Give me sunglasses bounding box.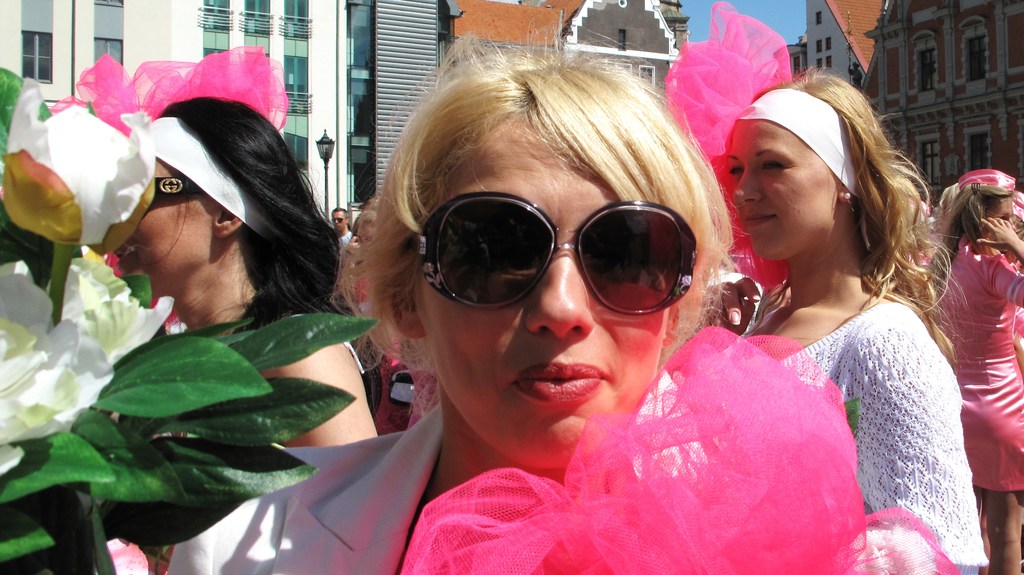
region(152, 175, 200, 198).
